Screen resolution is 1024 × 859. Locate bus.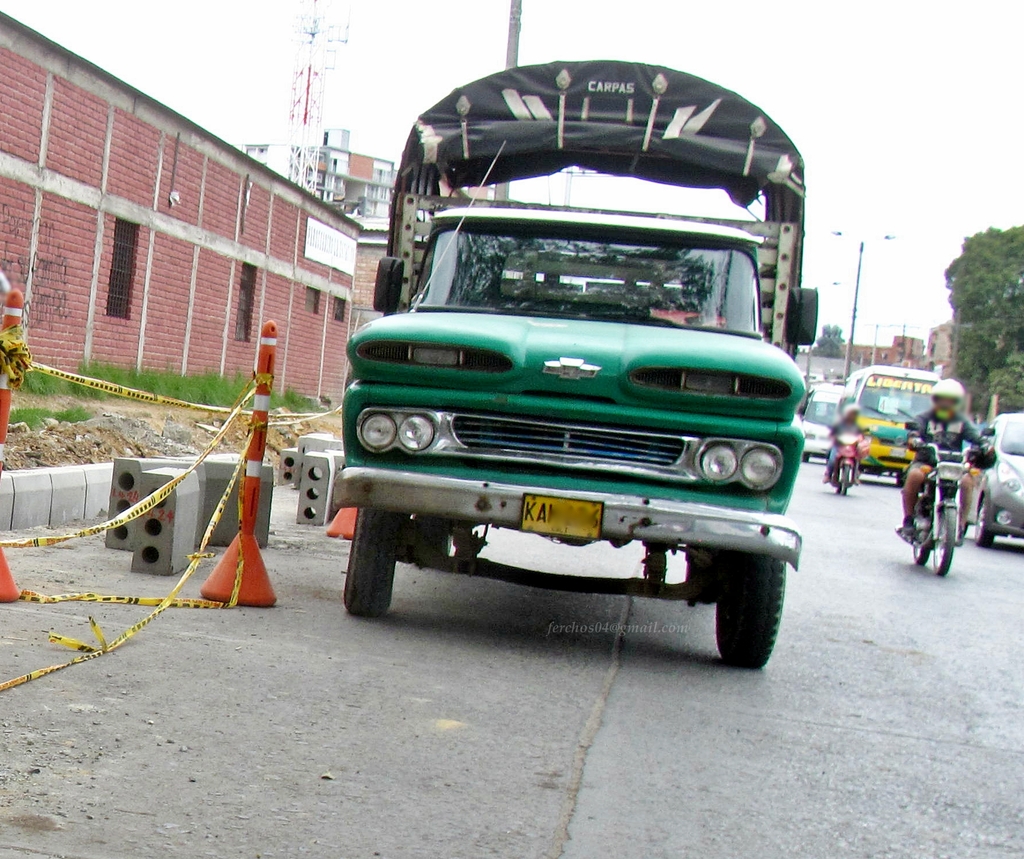
845,371,938,470.
